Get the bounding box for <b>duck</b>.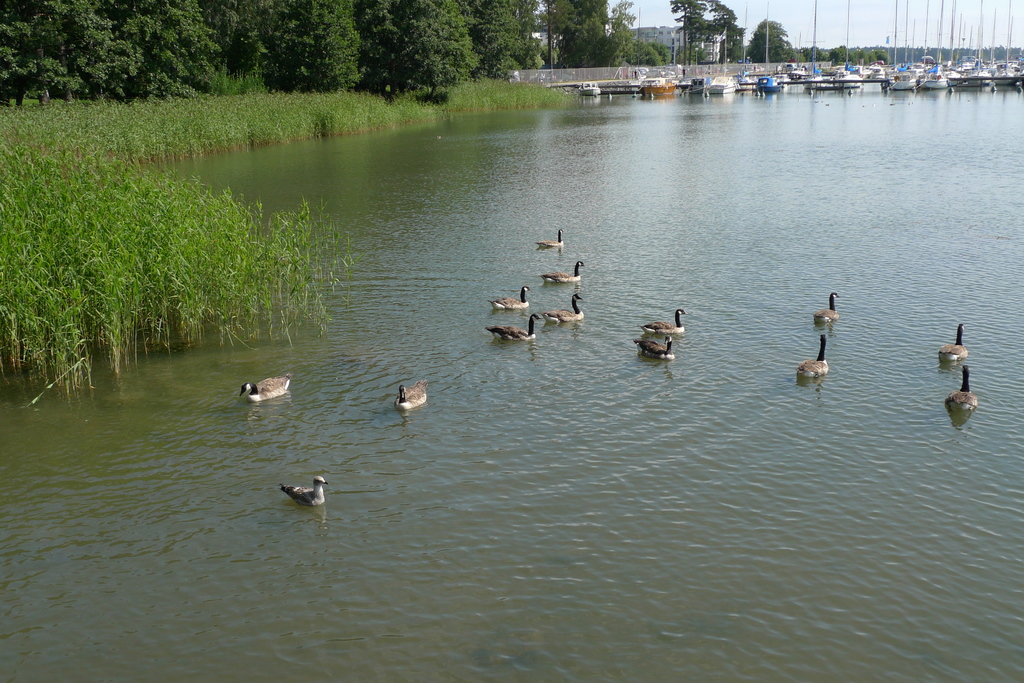
box=[486, 284, 538, 310].
